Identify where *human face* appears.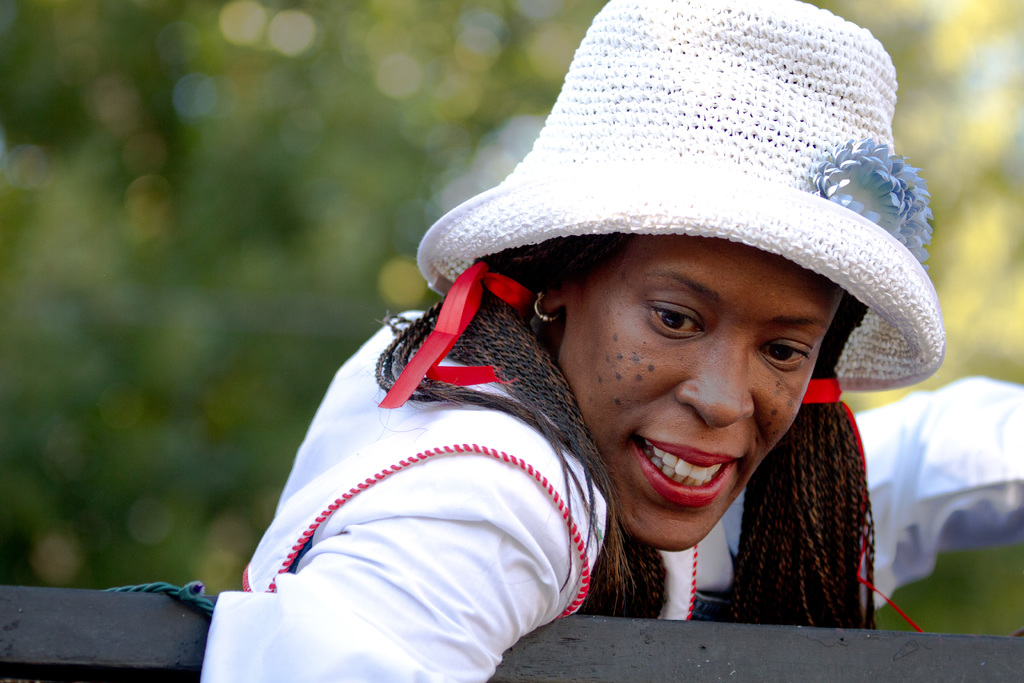
Appears at Rect(557, 235, 842, 550).
